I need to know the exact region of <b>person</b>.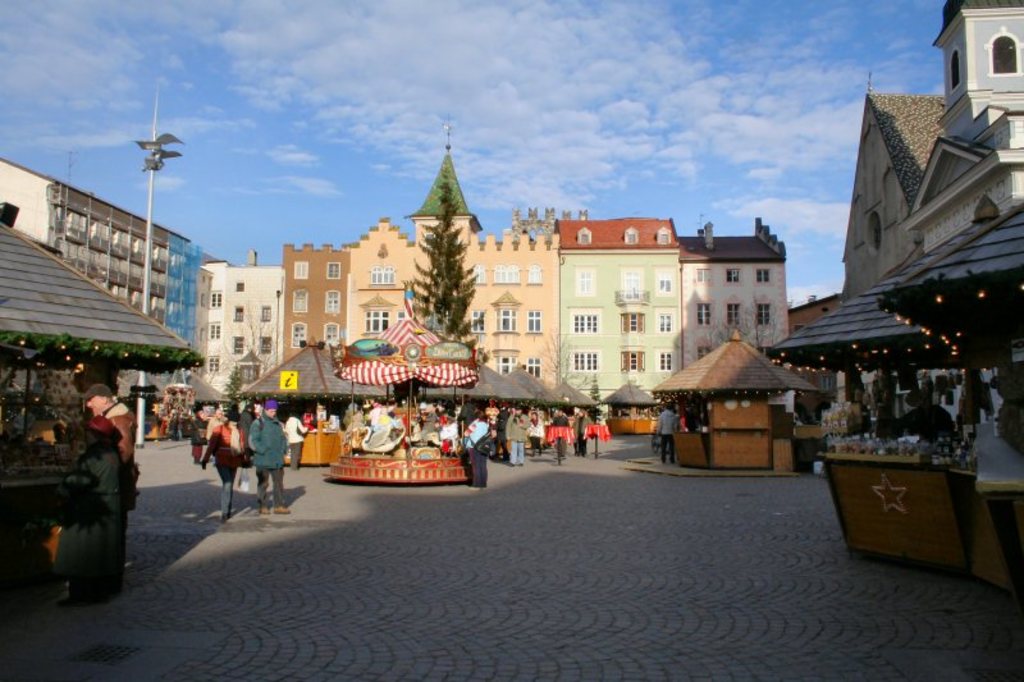
Region: <region>570, 407, 594, 457</region>.
